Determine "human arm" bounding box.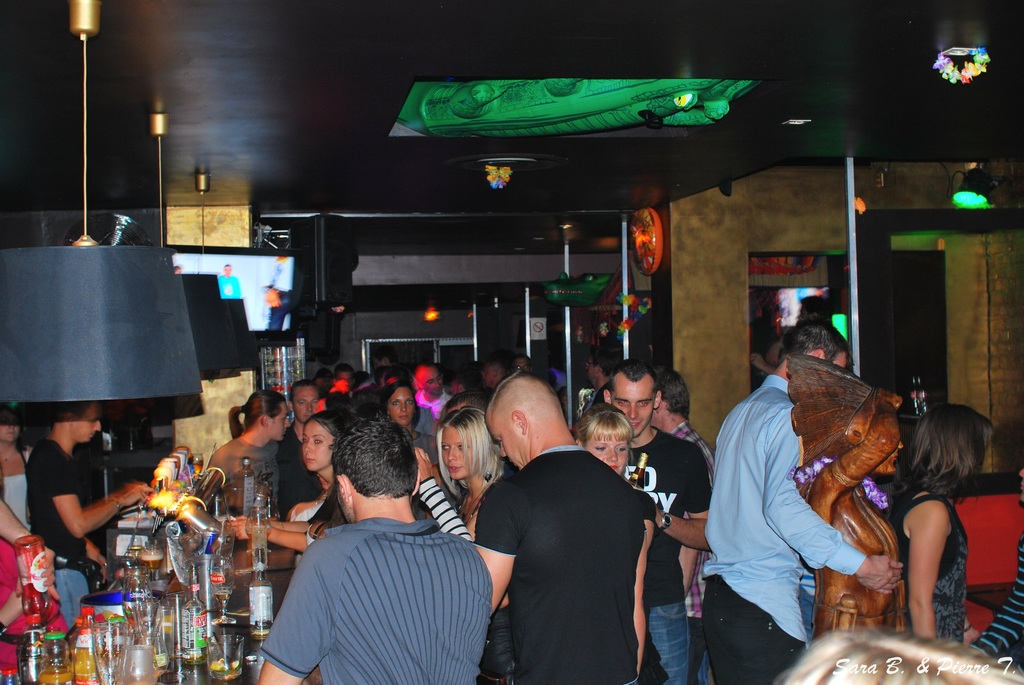
Determined: box=[227, 513, 332, 554].
